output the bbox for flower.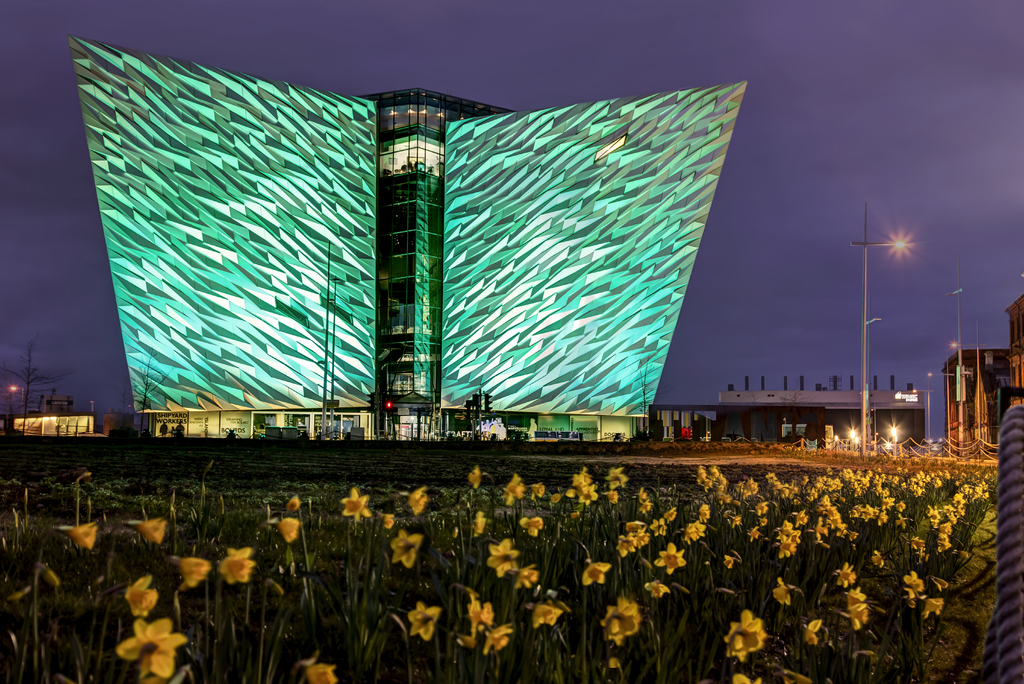
[left=45, top=569, right=60, bottom=584].
